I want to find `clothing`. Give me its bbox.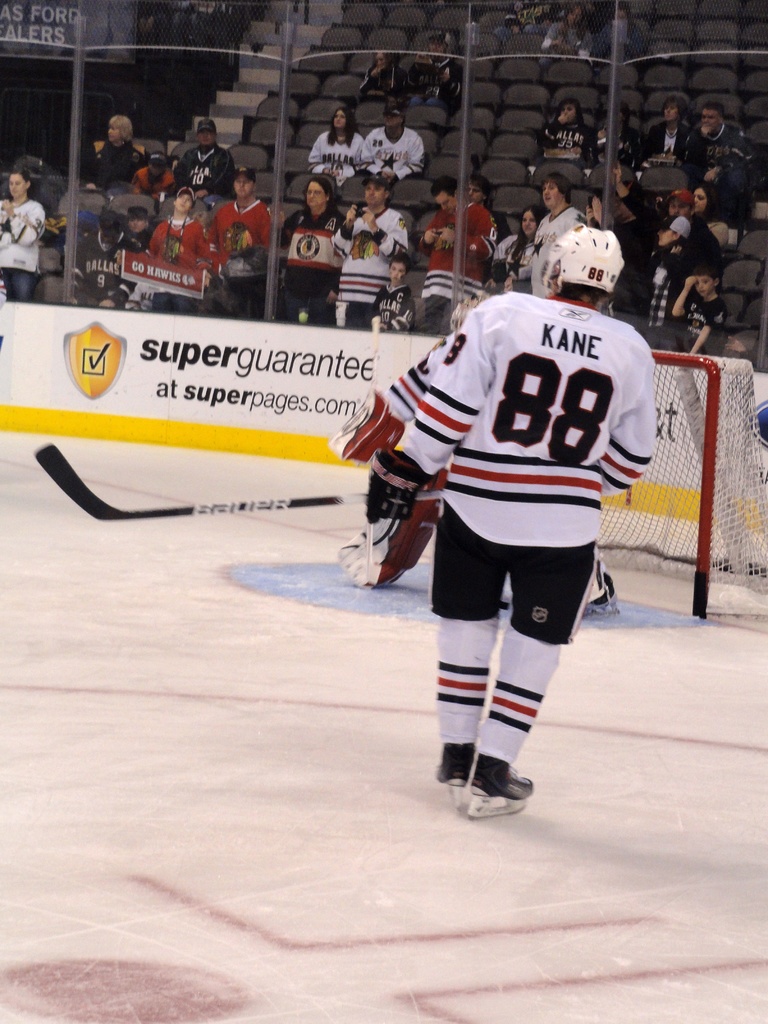
x1=410, y1=56, x2=465, y2=117.
